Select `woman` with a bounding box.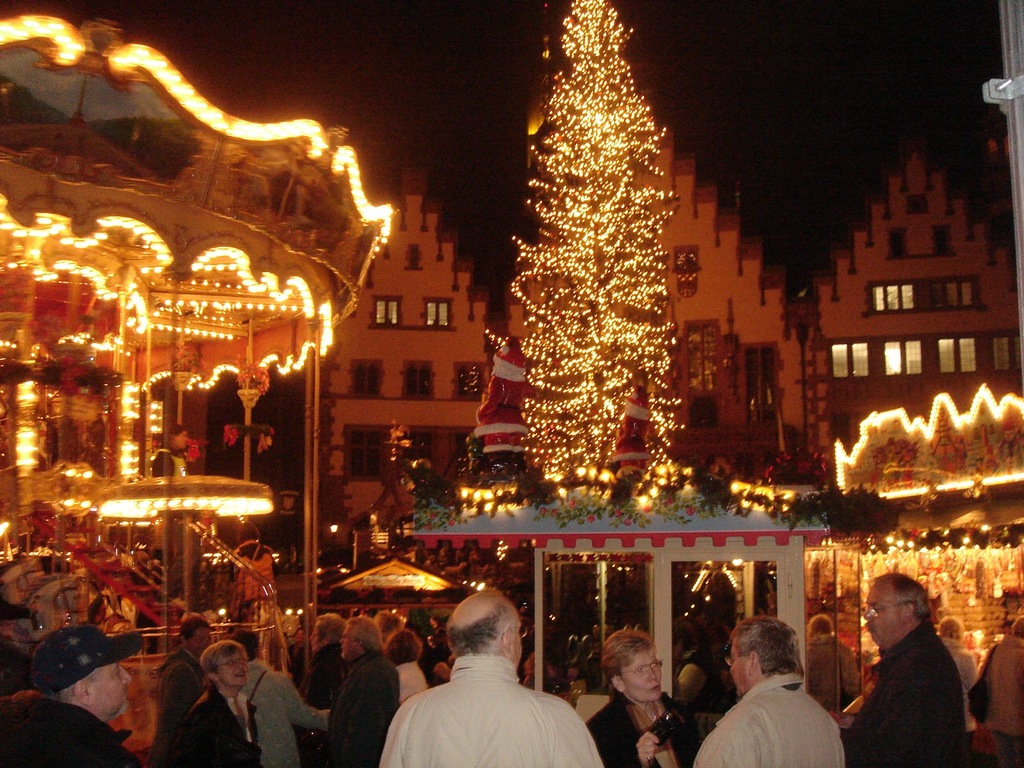
[x1=587, y1=623, x2=706, y2=764].
